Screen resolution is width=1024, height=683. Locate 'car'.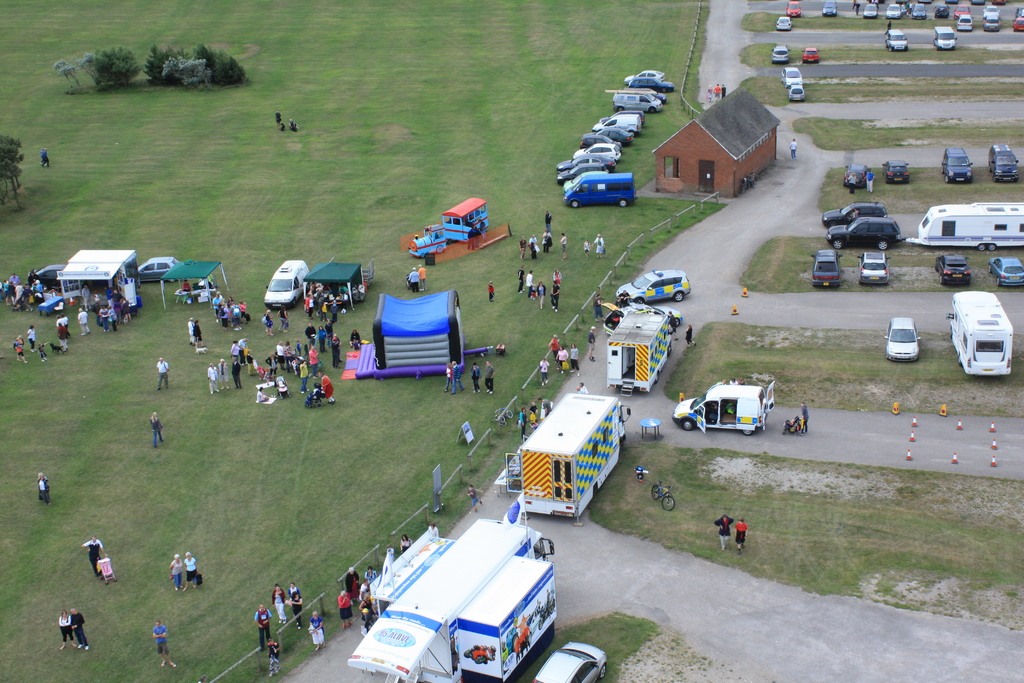
823,4,834,20.
